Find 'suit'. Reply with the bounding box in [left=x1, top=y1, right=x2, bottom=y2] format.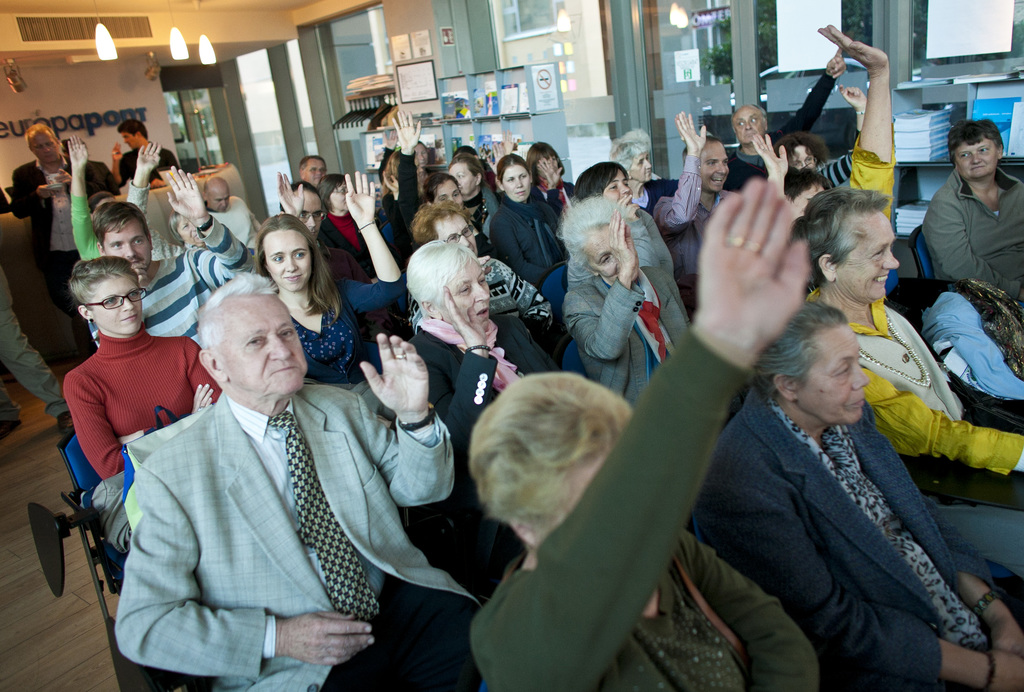
[left=399, top=327, right=557, bottom=550].
